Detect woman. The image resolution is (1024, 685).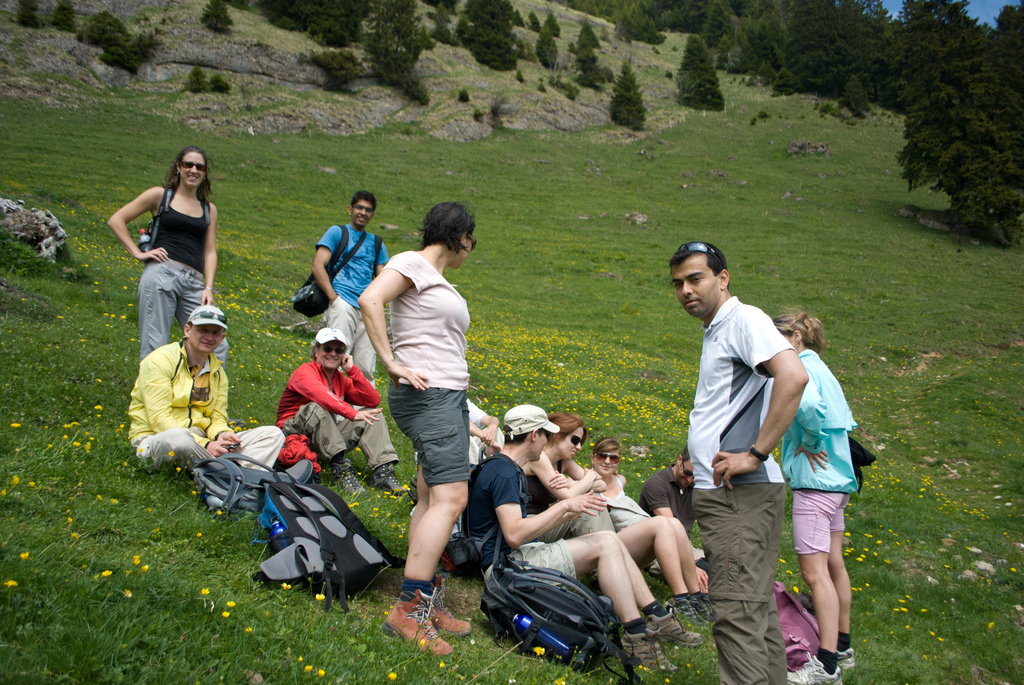
[left=764, top=312, right=853, bottom=681].
